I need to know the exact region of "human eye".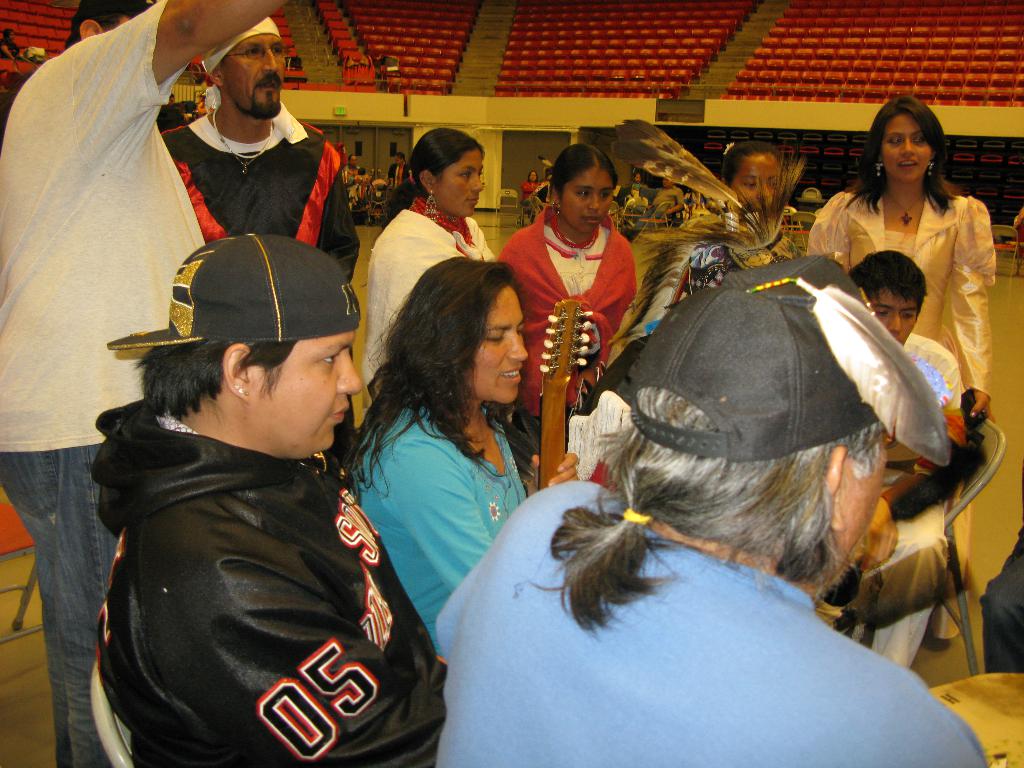
Region: crop(902, 308, 917, 323).
